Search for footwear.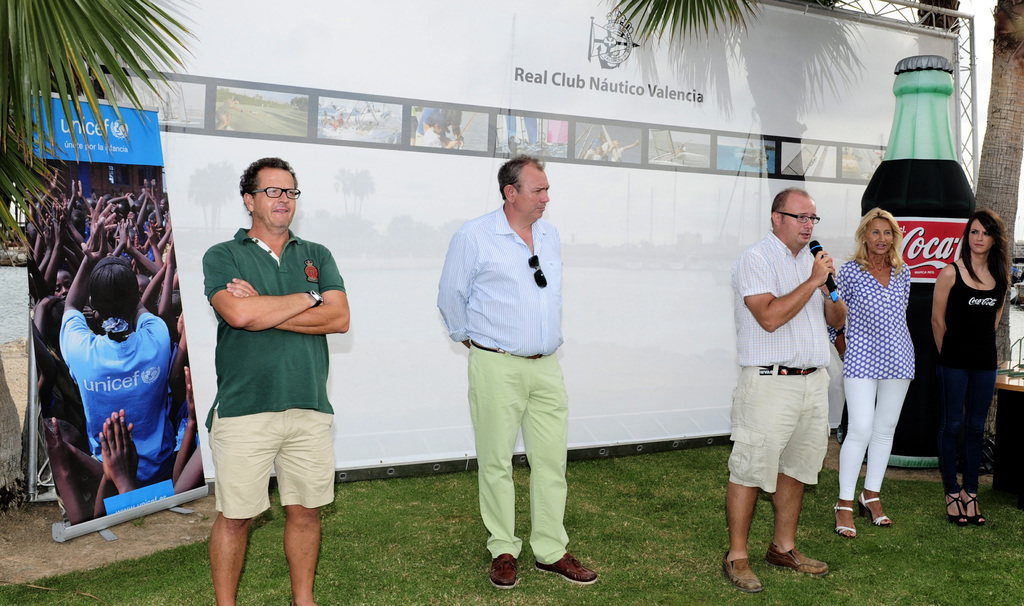
Found at [left=856, top=495, right=894, bottom=530].
